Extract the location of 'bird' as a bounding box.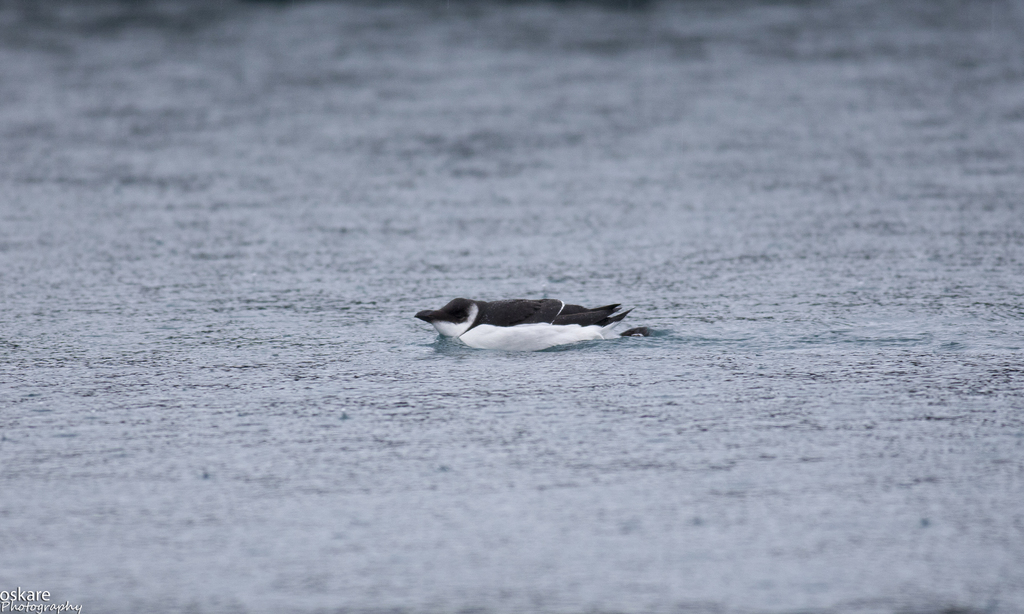
x1=429 y1=283 x2=639 y2=352.
